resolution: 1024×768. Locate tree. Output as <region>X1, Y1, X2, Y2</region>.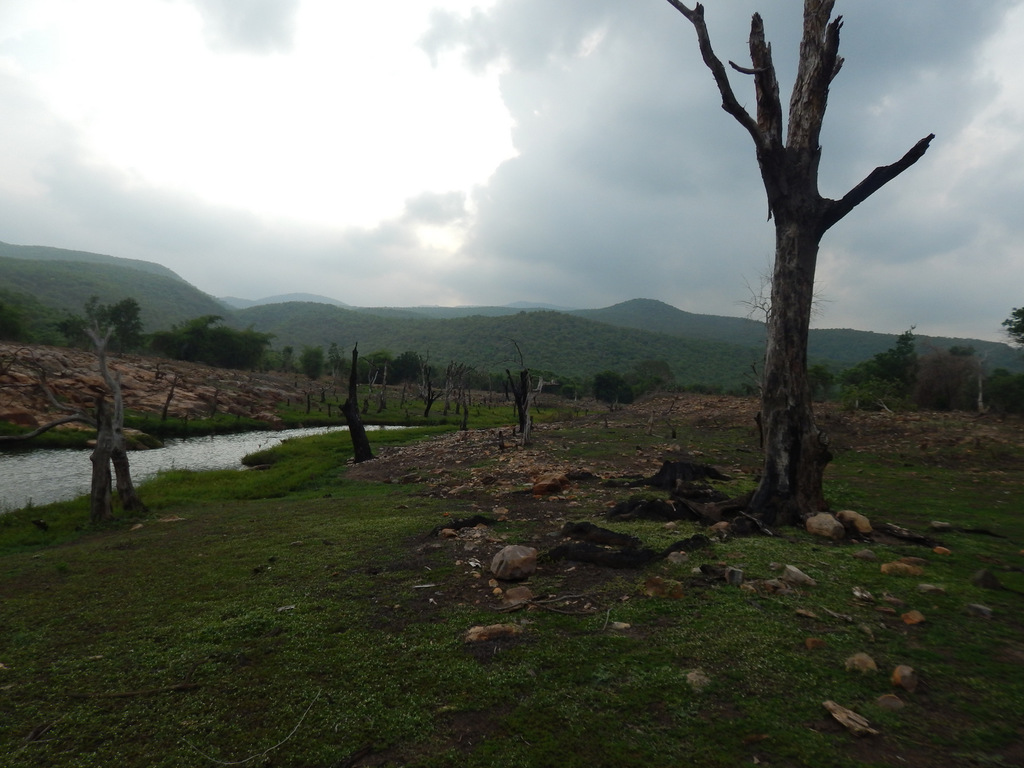
<region>1004, 306, 1023, 344</region>.
